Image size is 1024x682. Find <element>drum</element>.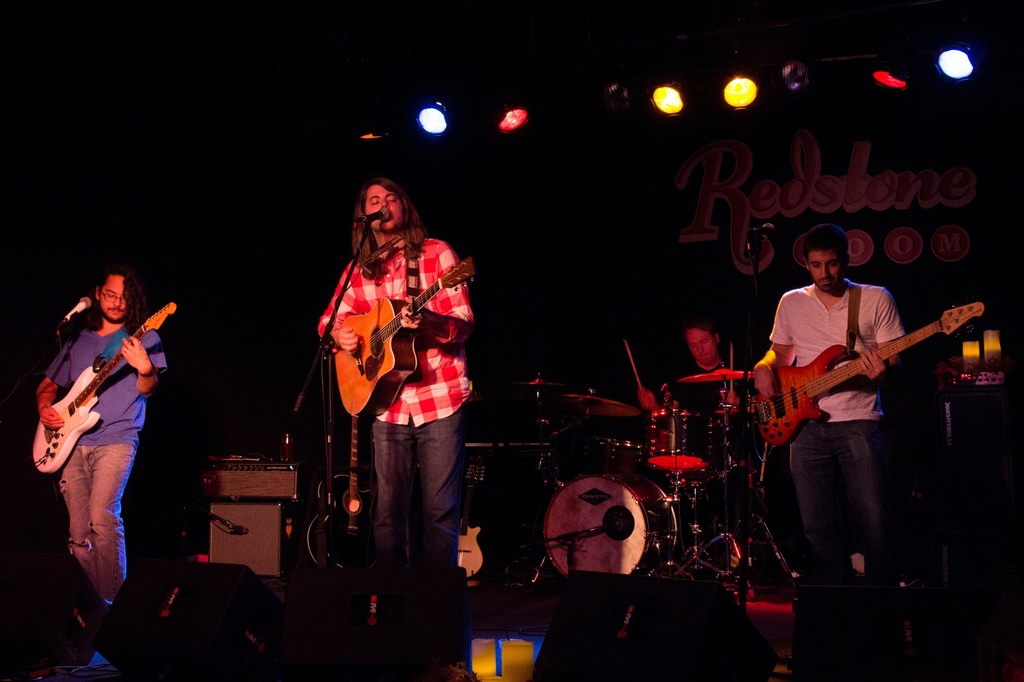
624,436,650,477.
